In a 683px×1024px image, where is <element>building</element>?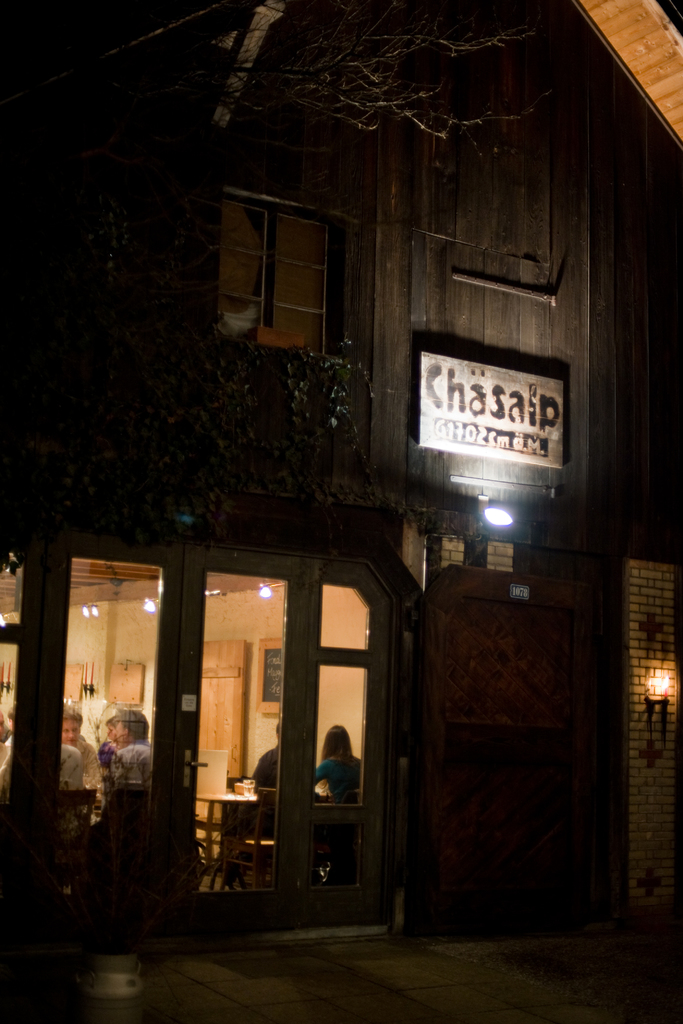
bbox(0, 1, 680, 1023).
